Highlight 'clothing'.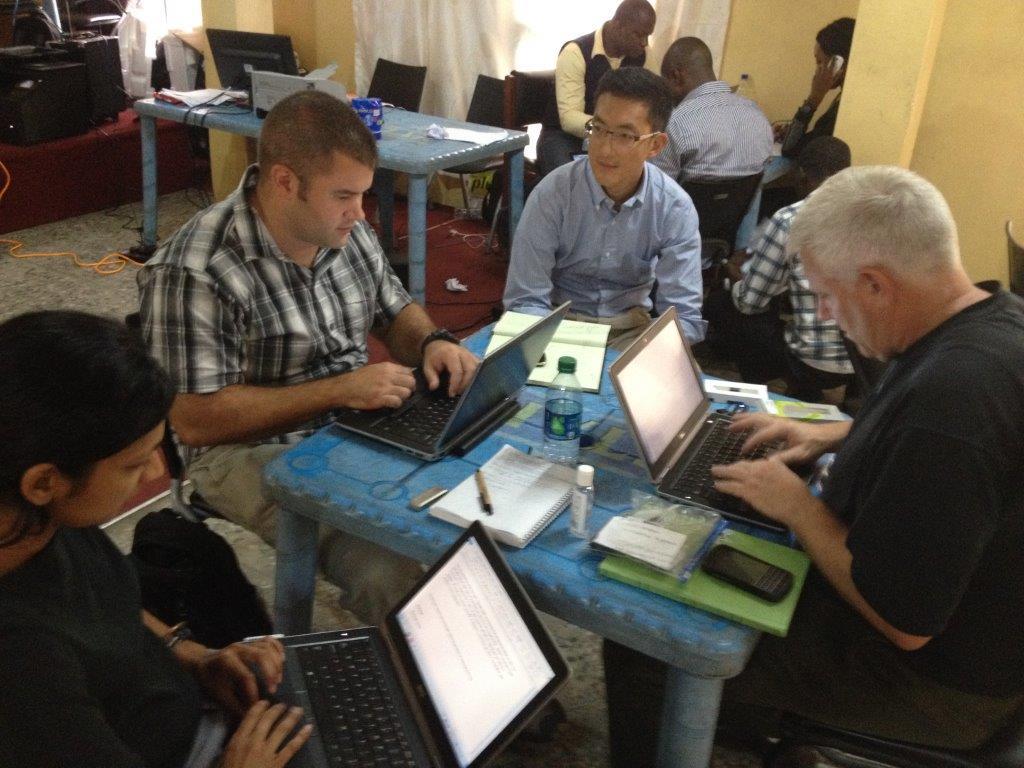
Highlighted region: x1=703, y1=200, x2=862, y2=375.
